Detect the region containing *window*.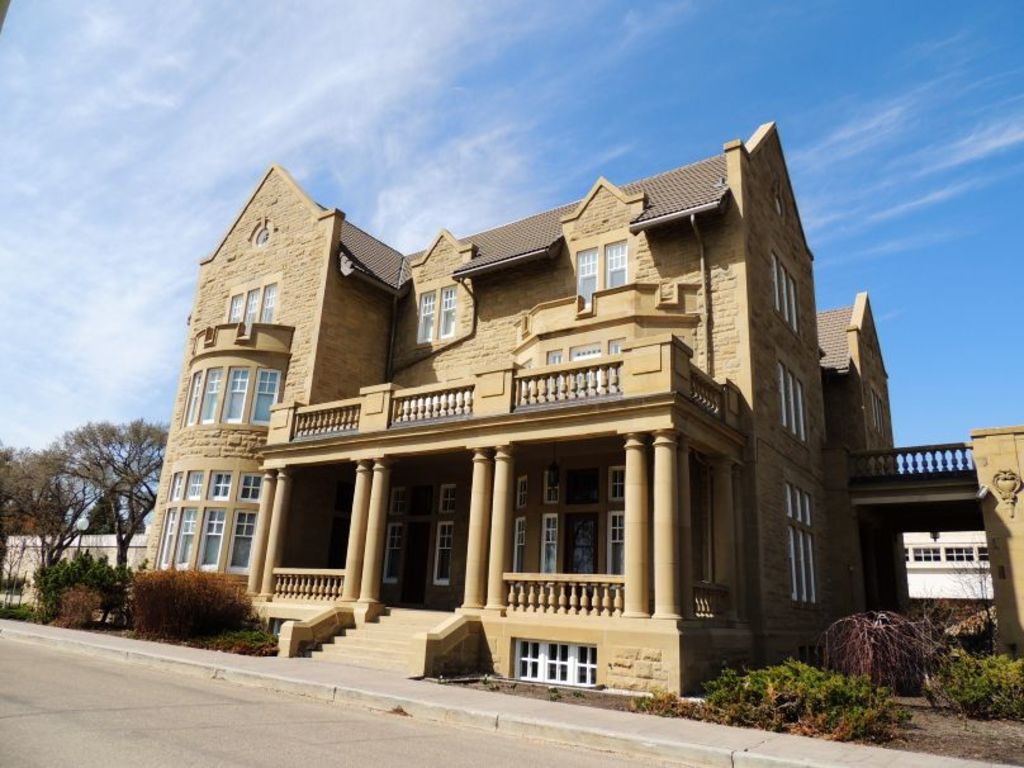
<box>221,365,248,422</box>.
